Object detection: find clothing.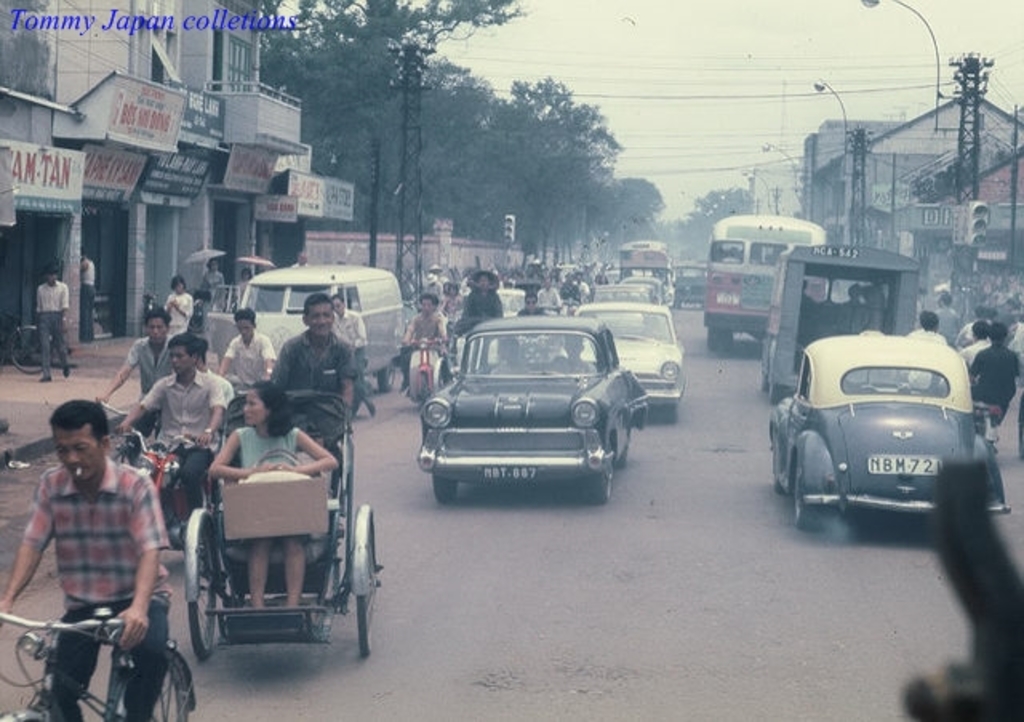
bbox=[270, 333, 358, 435].
